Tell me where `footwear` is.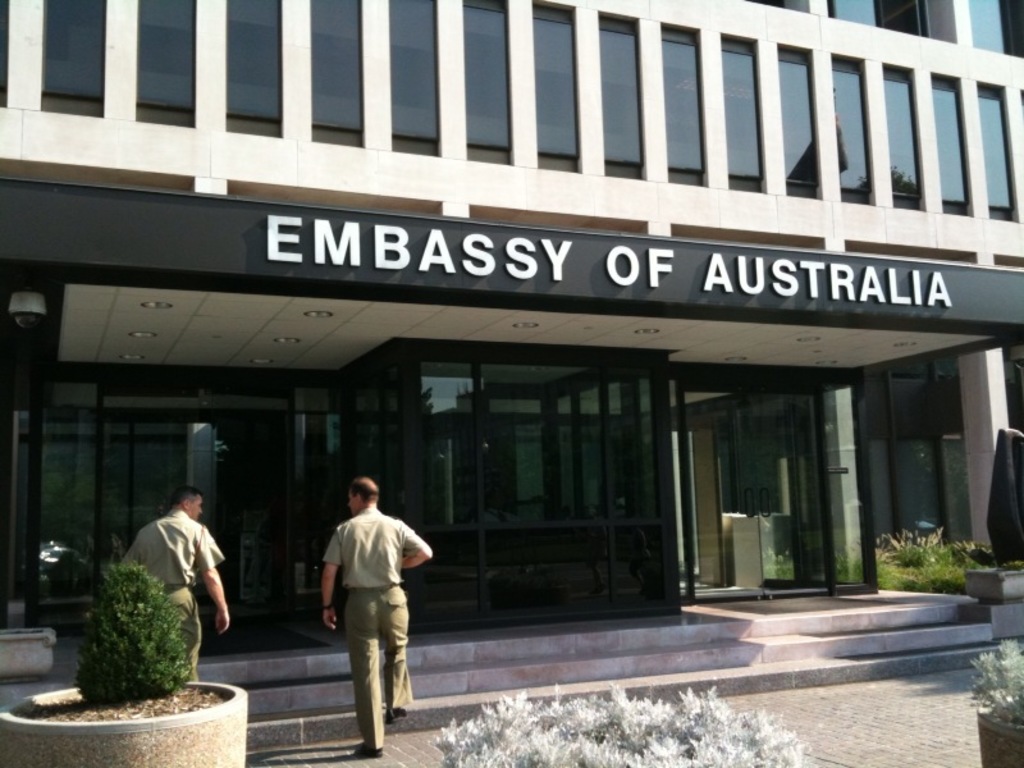
`footwear` is at BBox(384, 705, 412, 726).
